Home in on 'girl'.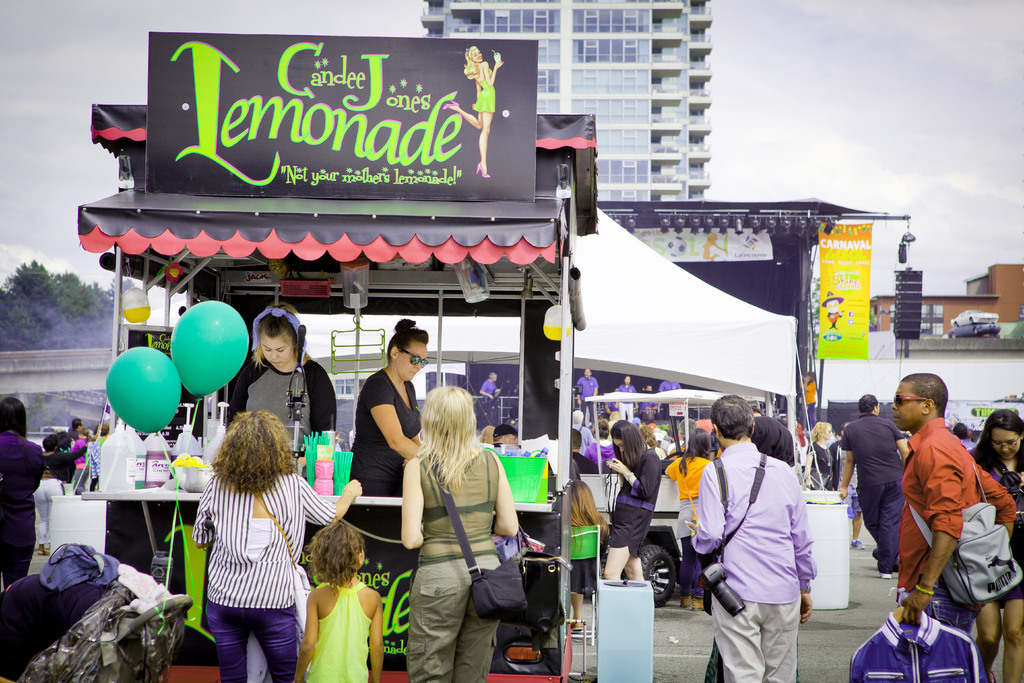
Homed in at x1=194, y1=411, x2=364, y2=682.
